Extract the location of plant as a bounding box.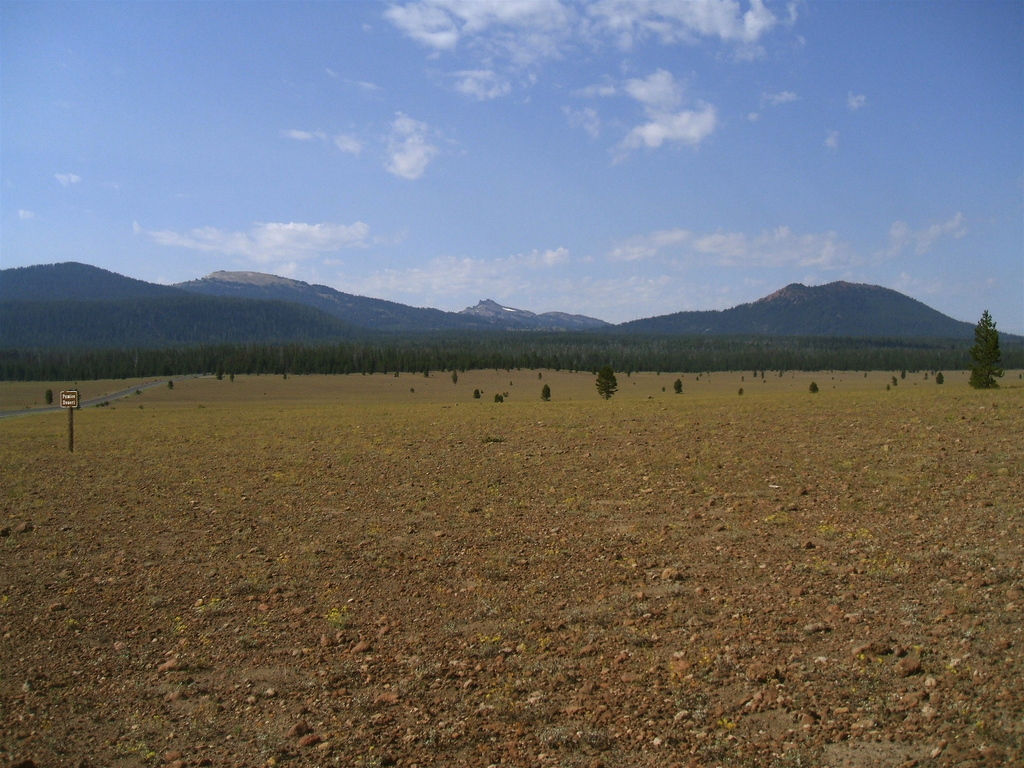
(169, 380, 175, 390).
